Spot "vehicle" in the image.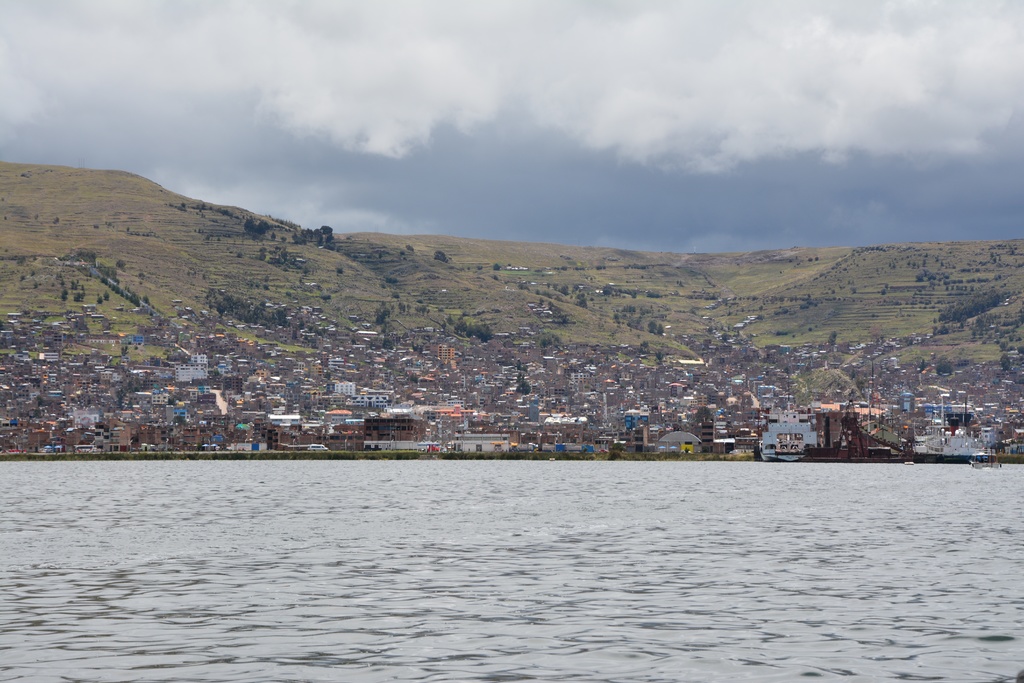
"vehicle" found at (308,444,331,453).
